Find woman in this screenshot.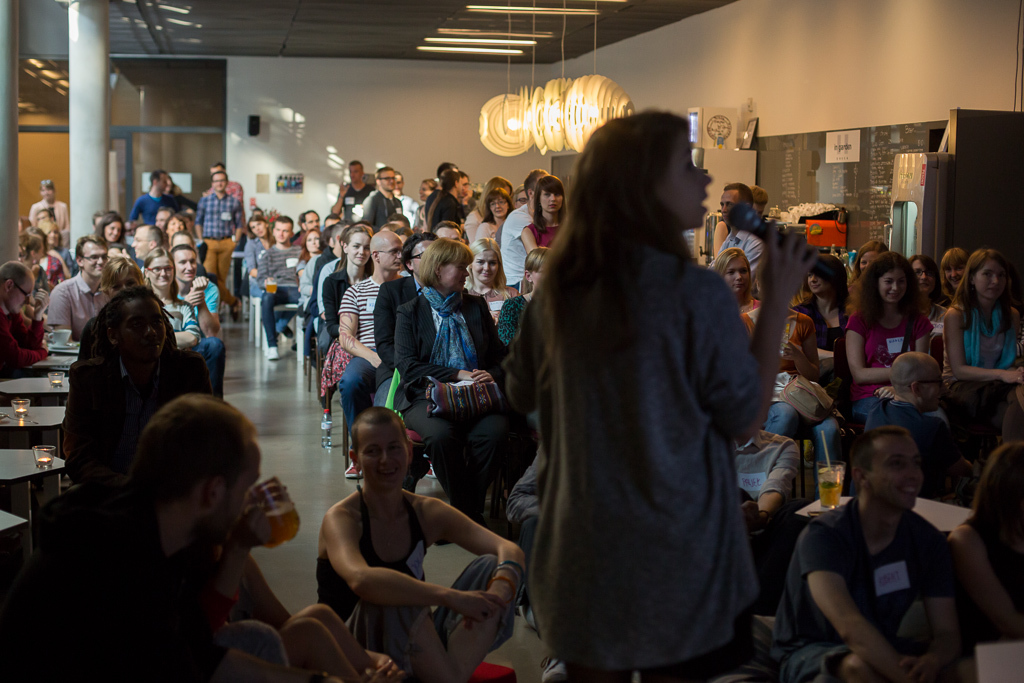
The bounding box for woman is (466,239,521,330).
